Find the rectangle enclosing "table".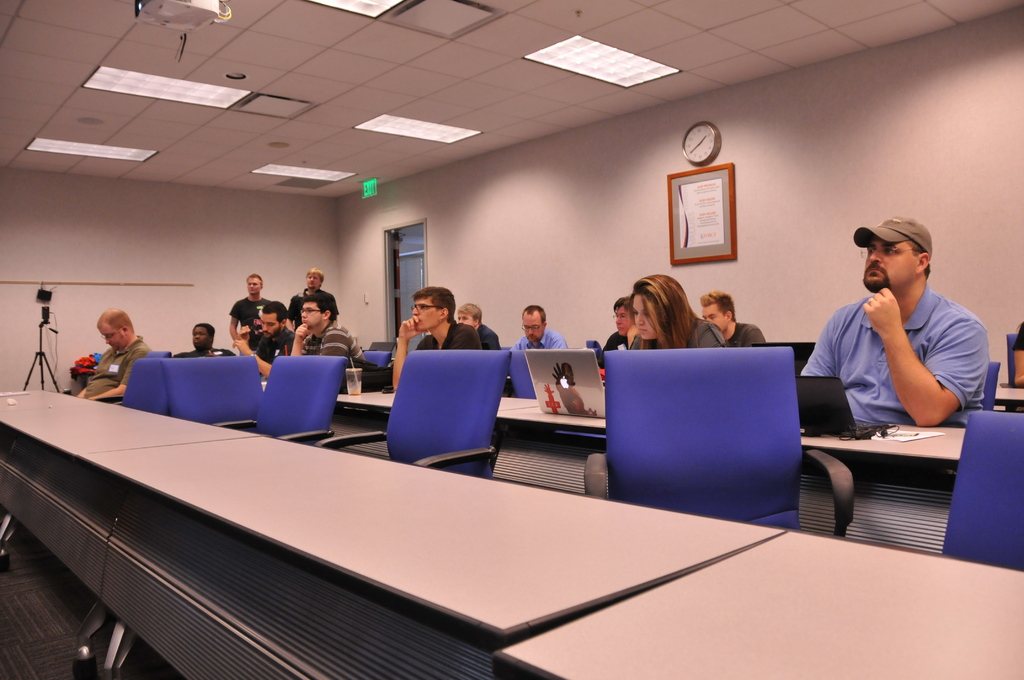
488:535:1023:679.
